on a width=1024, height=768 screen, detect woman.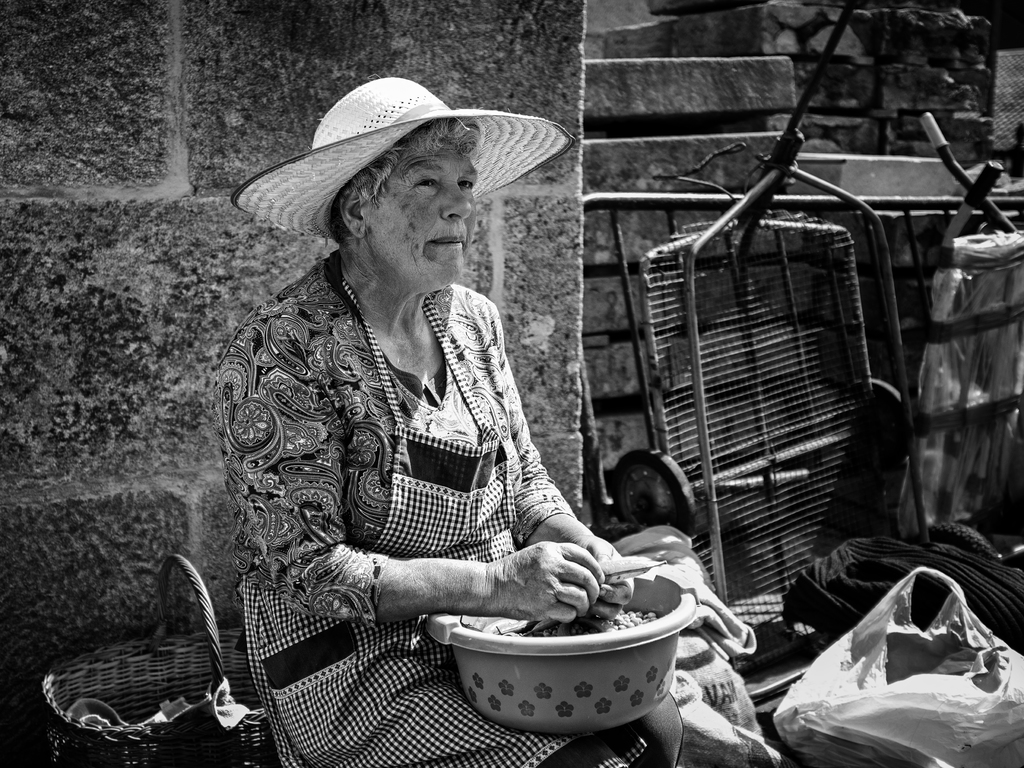
rect(195, 93, 646, 739).
